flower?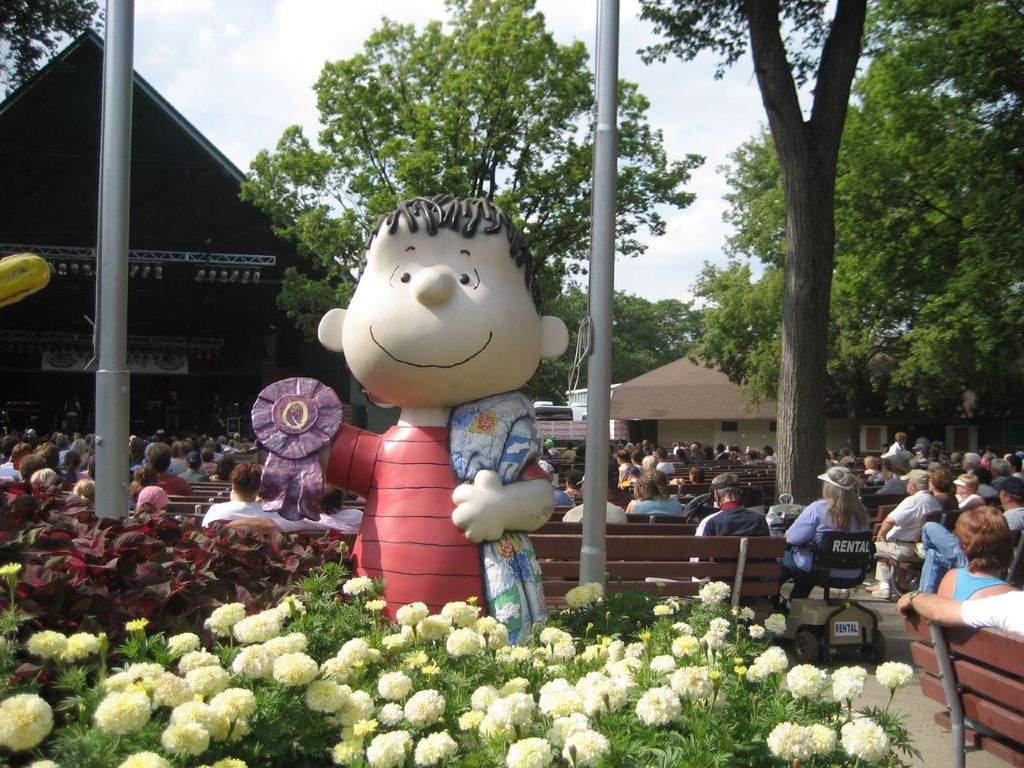
x1=506, y1=642, x2=532, y2=667
